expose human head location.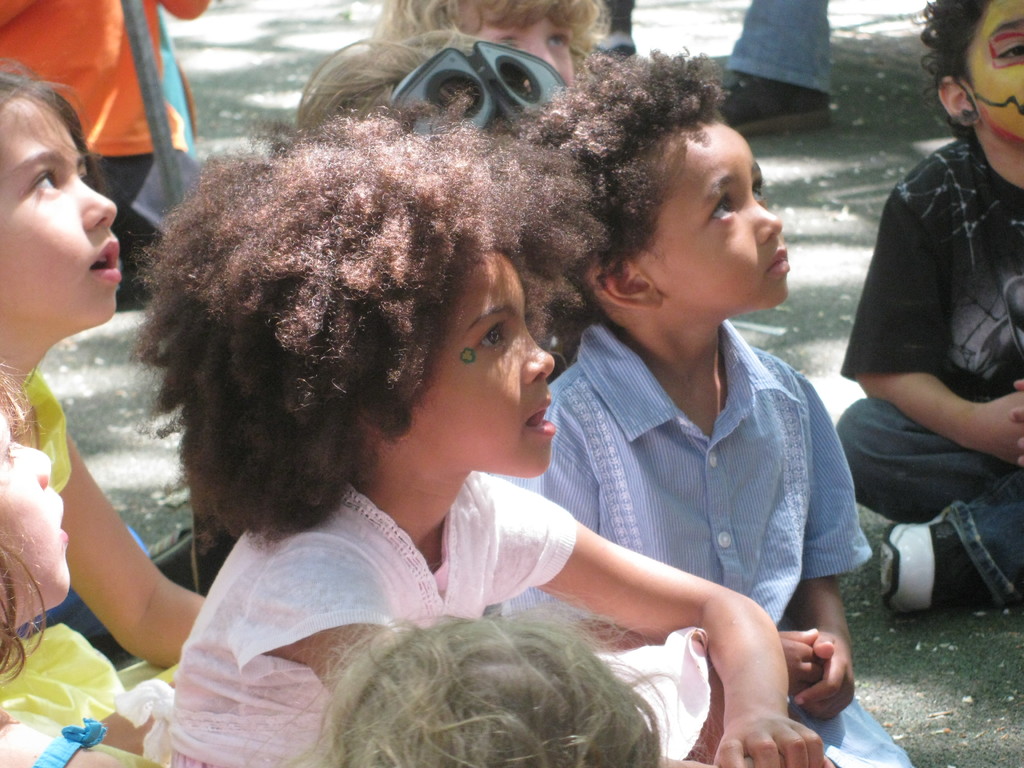
Exposed at [572, 61, 800, 358].
